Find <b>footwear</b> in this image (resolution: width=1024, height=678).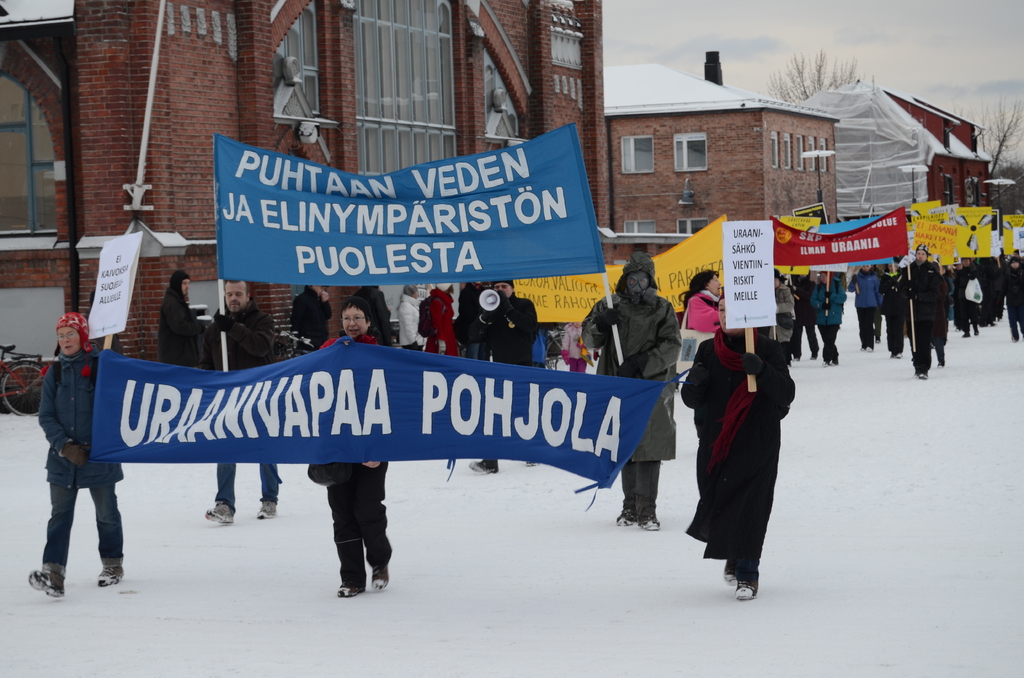
box(337, 581, 364, 600).
